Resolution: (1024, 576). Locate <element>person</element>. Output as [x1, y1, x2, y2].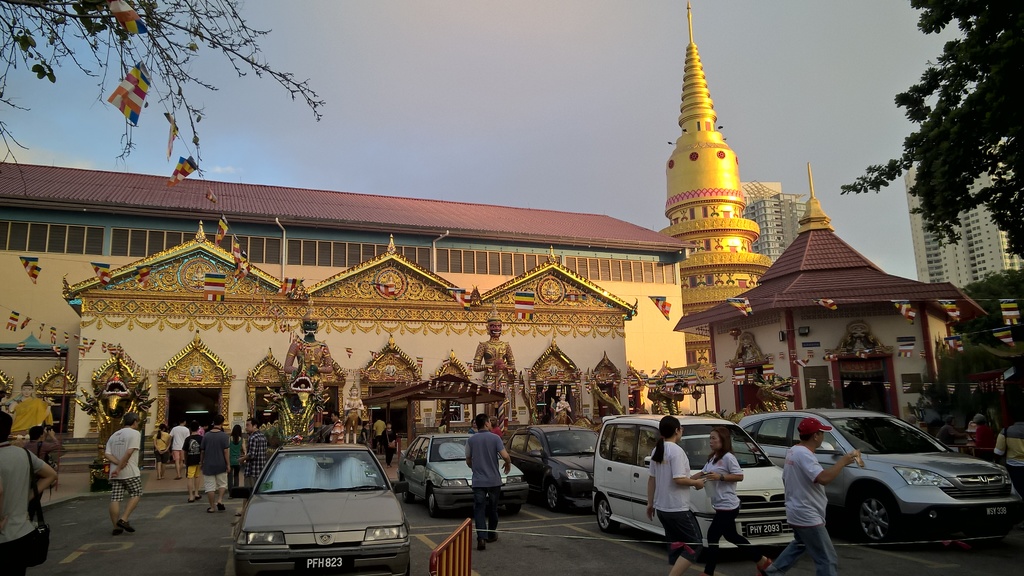
[749, 275, 756, 286].
